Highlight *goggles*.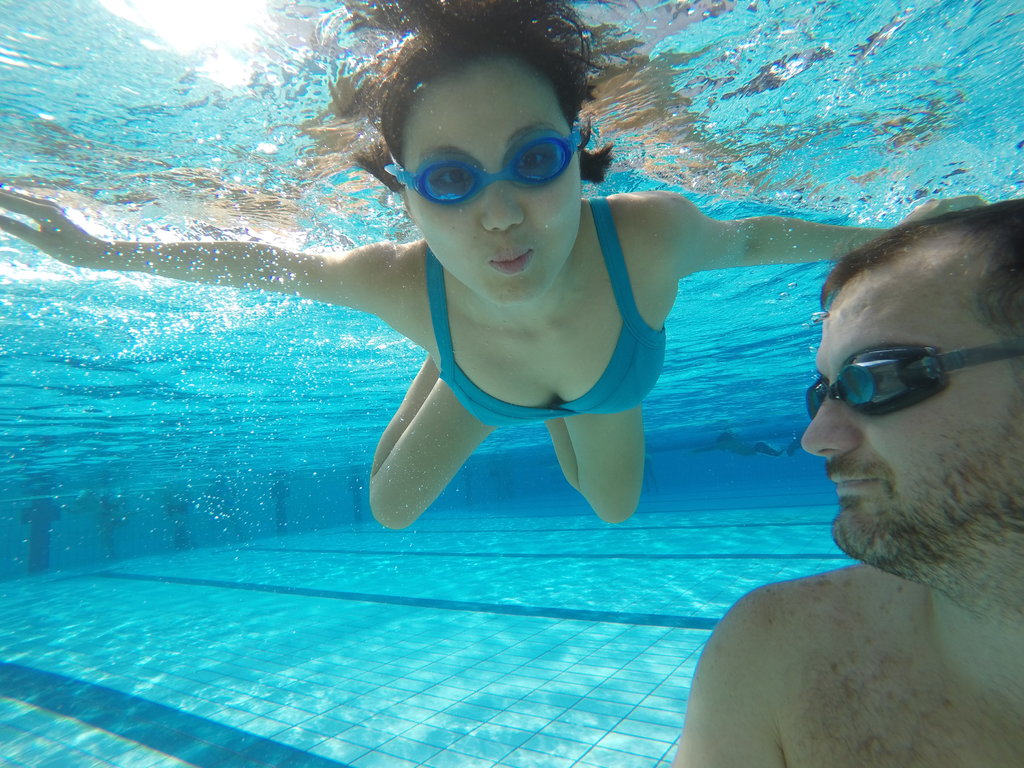
Highlighted region: bbox=(814, 331, 999, 426).
